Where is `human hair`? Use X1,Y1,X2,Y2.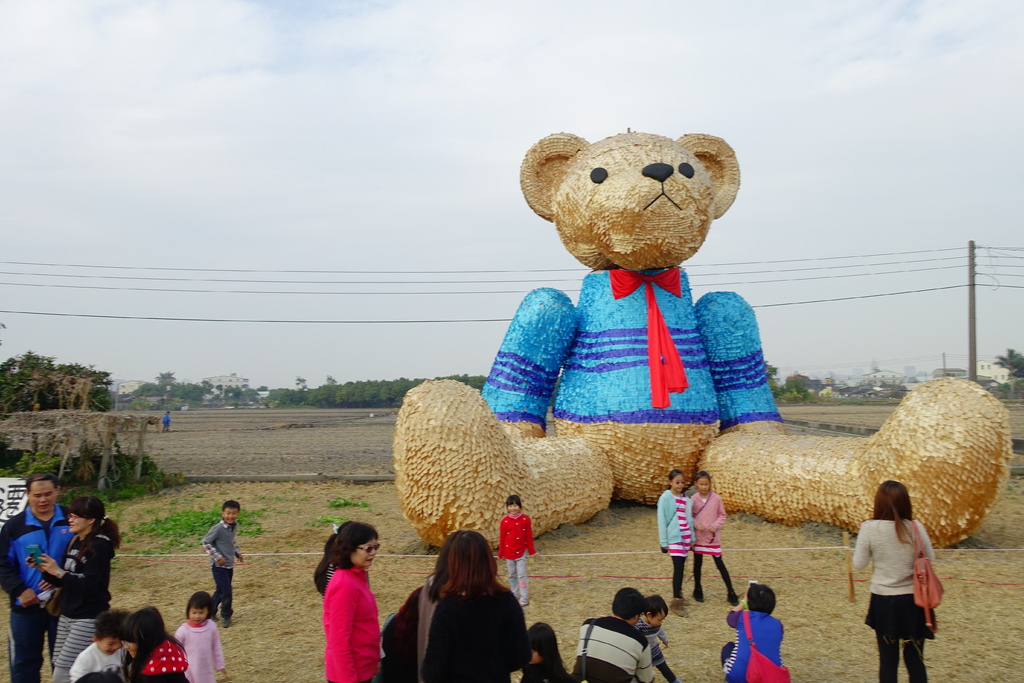
190,591,211,614.
